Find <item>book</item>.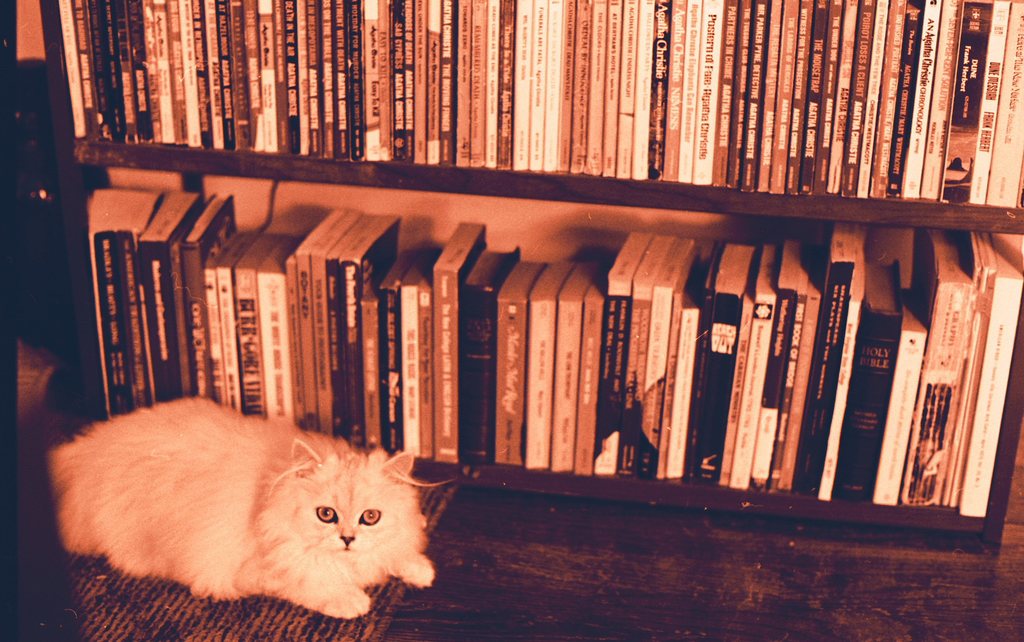
800, 221, 855, 490.
